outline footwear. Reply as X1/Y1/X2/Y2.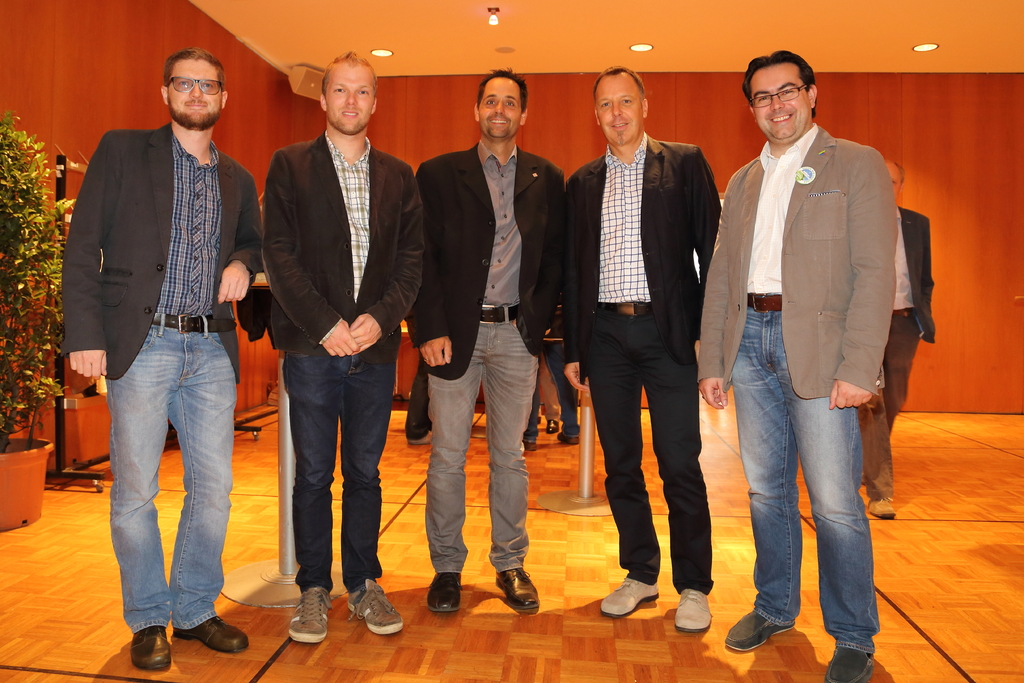
289/588/330/646.
